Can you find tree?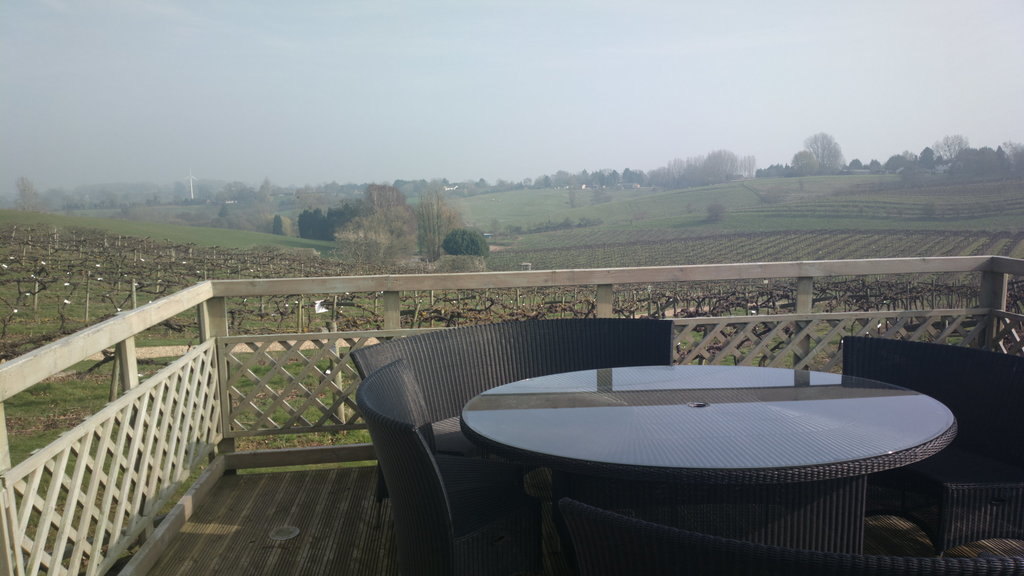
Yes, bounding box: x1=433 y1=228 x2=491 y2=267.
